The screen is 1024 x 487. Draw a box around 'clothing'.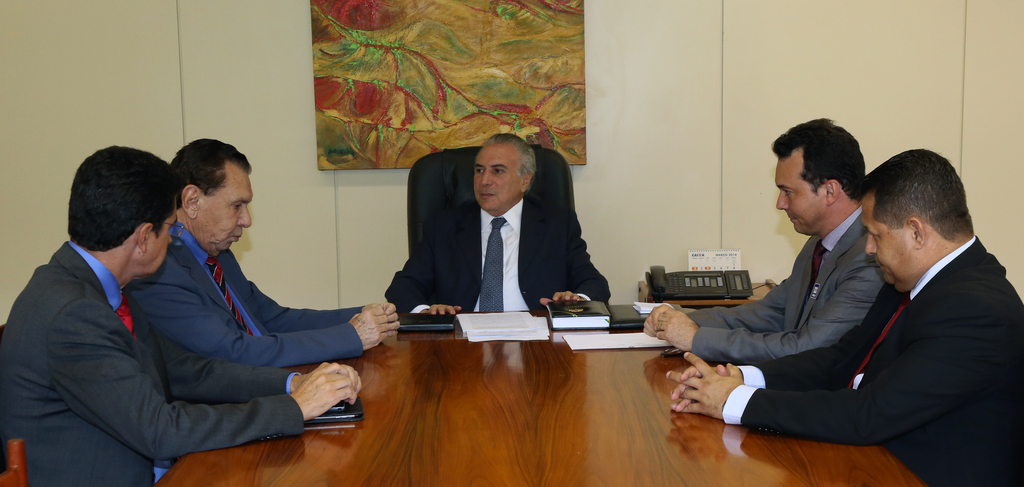
select_region(384, 200, 611, 315).
